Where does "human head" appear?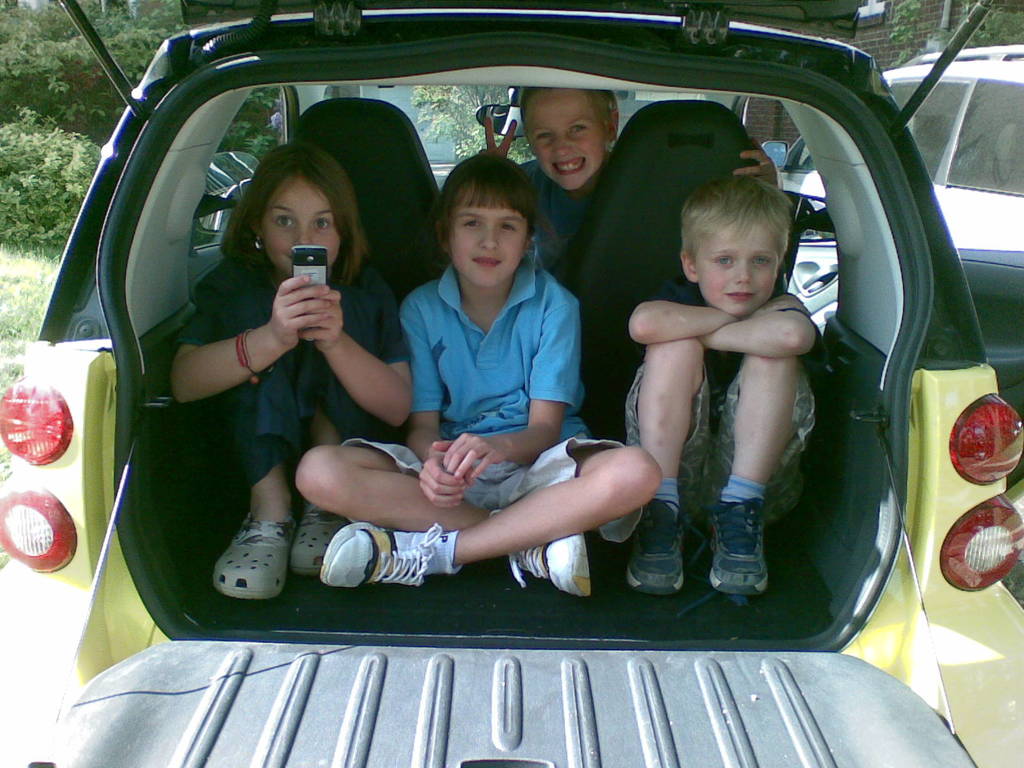
Appears at (678, 177, 796, 319).
